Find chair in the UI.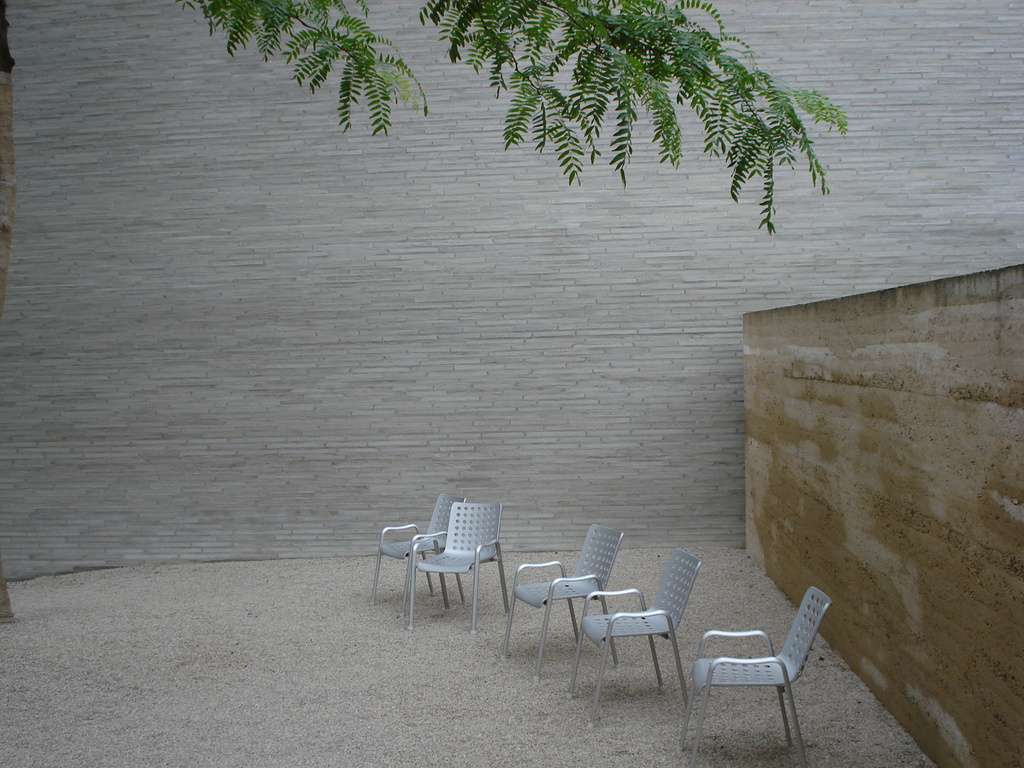
UI element at bbox(372, 490, 467, 616).
